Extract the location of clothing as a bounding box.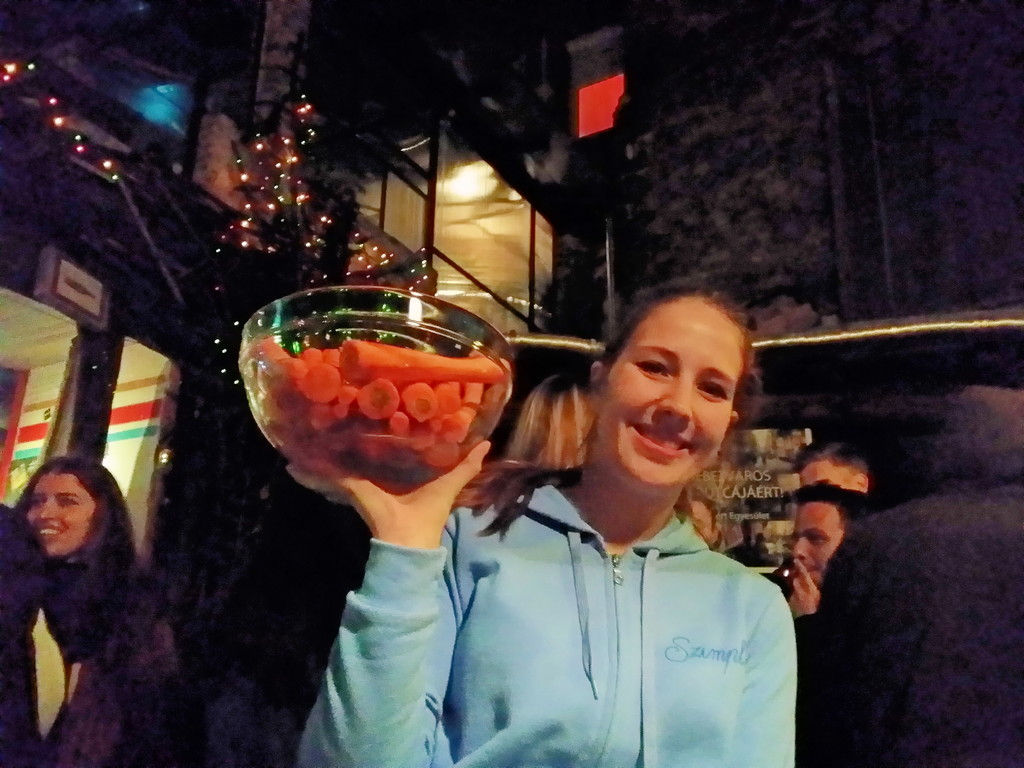
<box>66,547,191,767</box>.
